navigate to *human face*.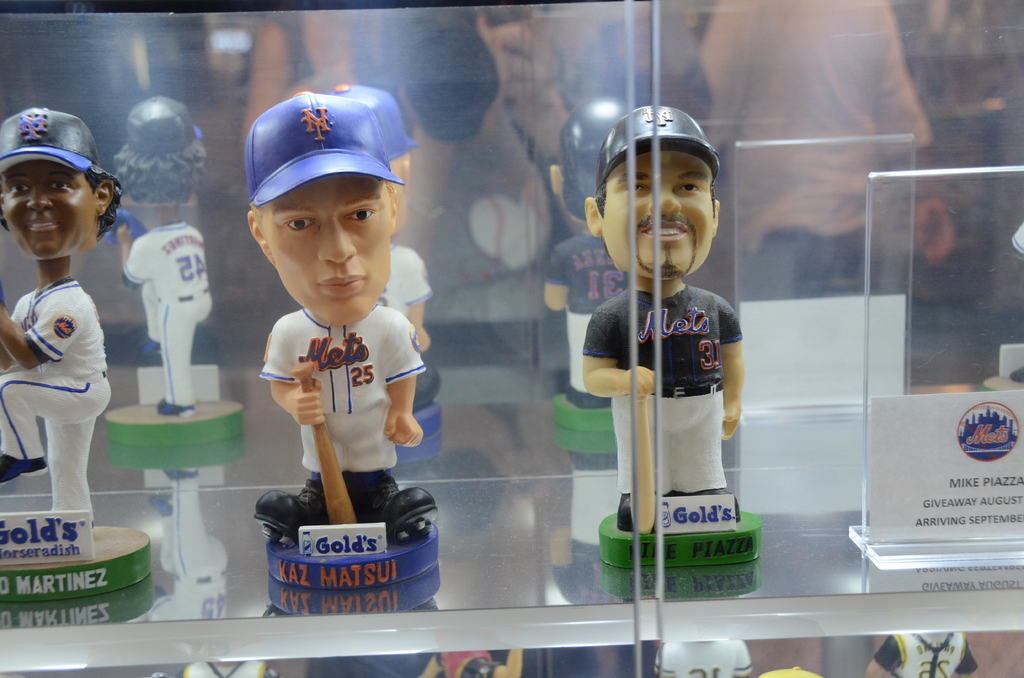
Navigation target: BBox(600, 149, 715, 278).
